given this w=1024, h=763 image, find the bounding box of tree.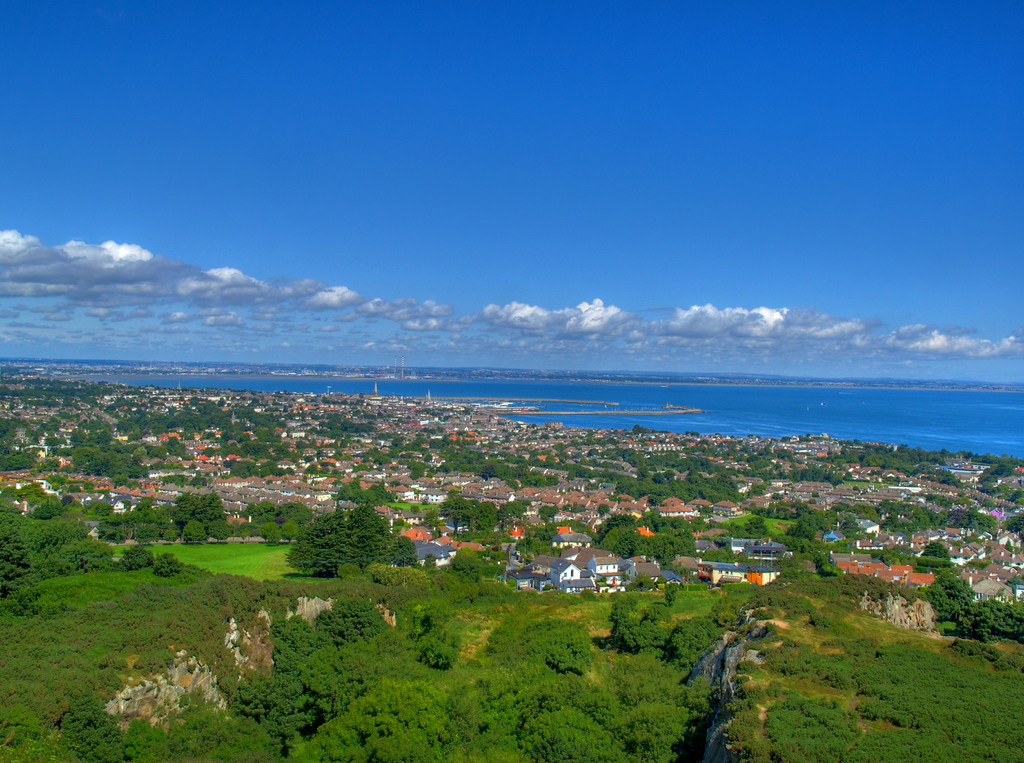
l=360, t=444, r=394, b=470.
